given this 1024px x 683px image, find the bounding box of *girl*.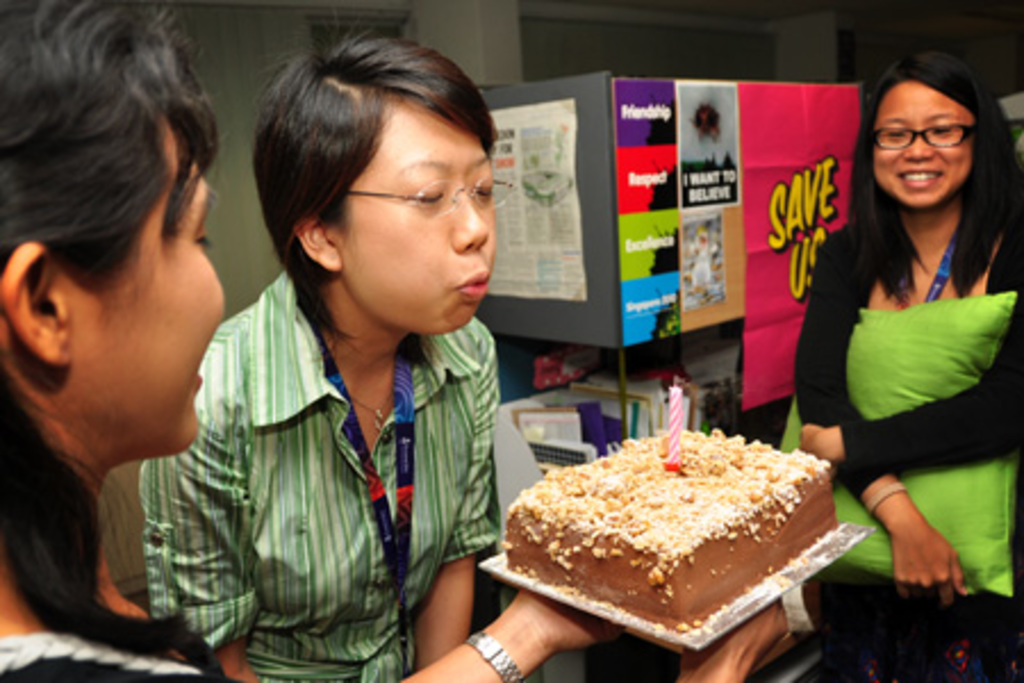
{"x1": 0, "y1": 0, "x2": 234, "y2": 681}.
